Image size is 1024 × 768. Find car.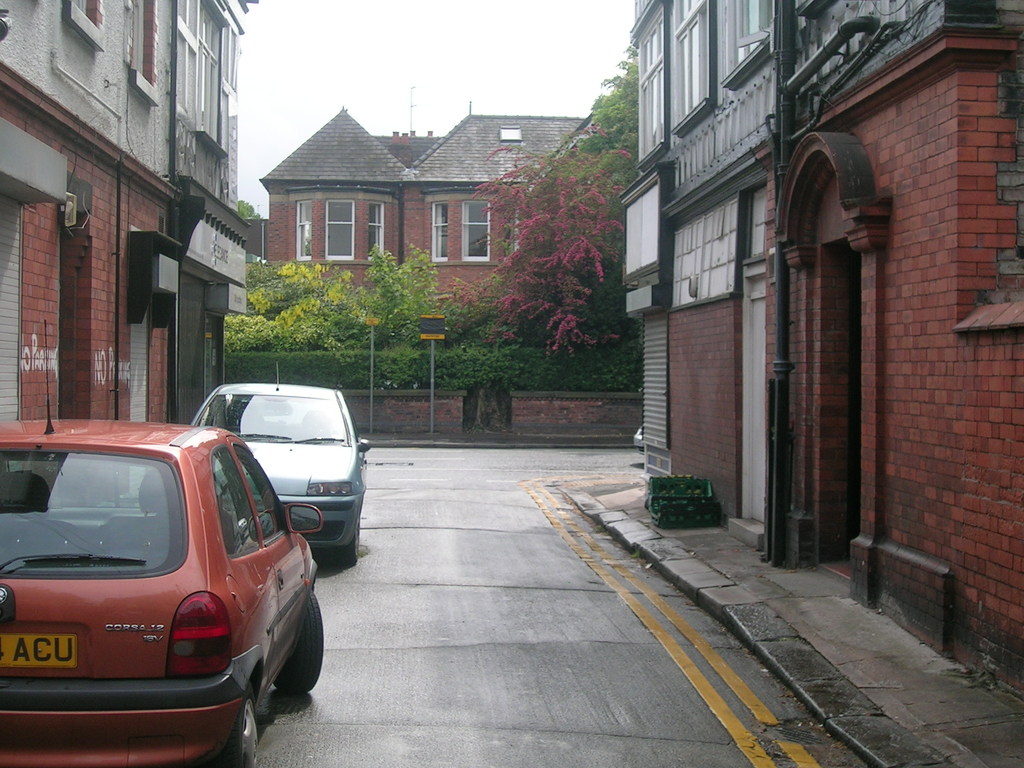
[x1=184, y1=359, x2=372, y2=566].
